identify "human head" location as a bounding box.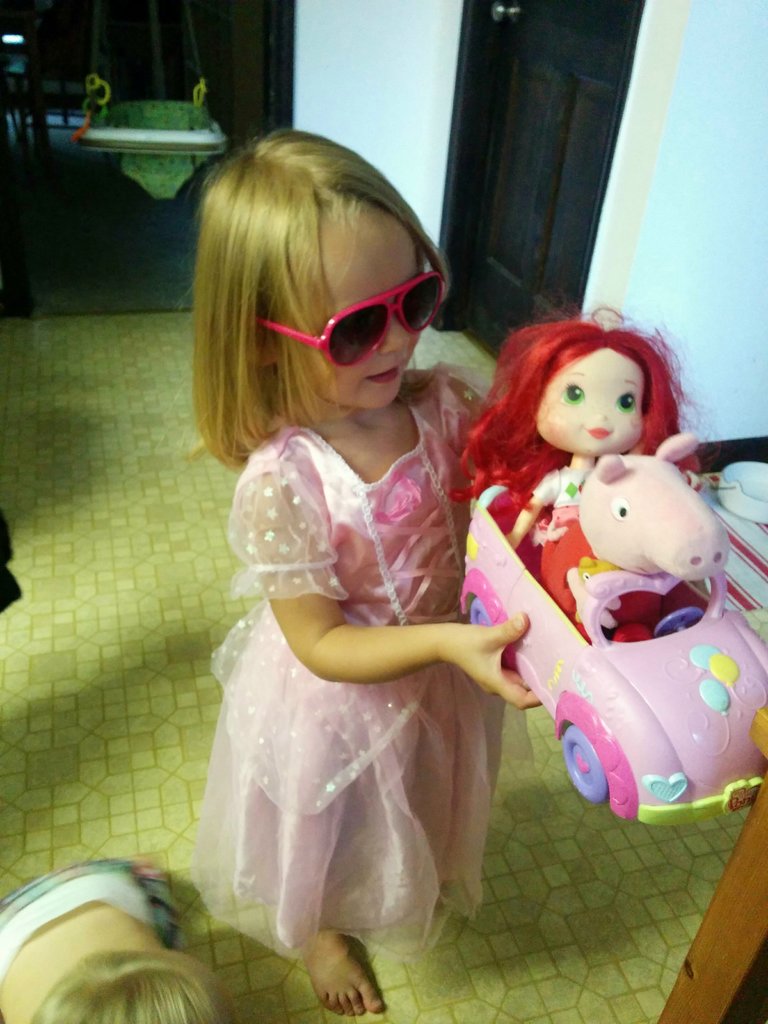
[x1=29, y1=948, x2=237, y2=1023].
